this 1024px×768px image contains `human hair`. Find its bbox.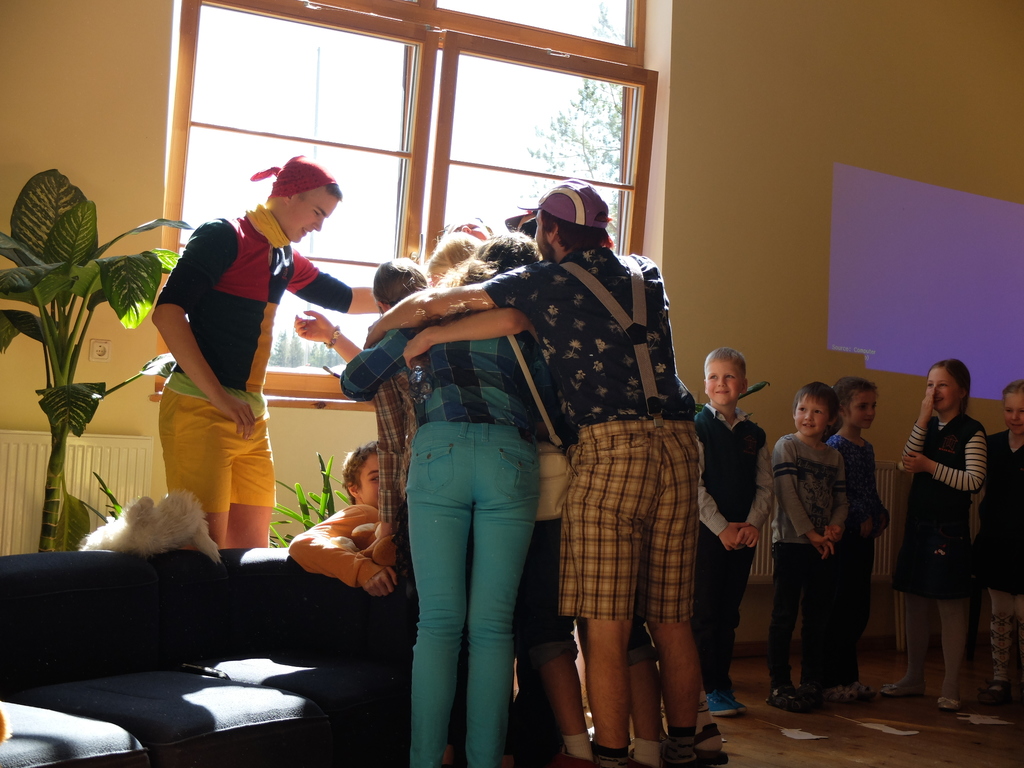
l=703, t=349, r=747, b=375.
